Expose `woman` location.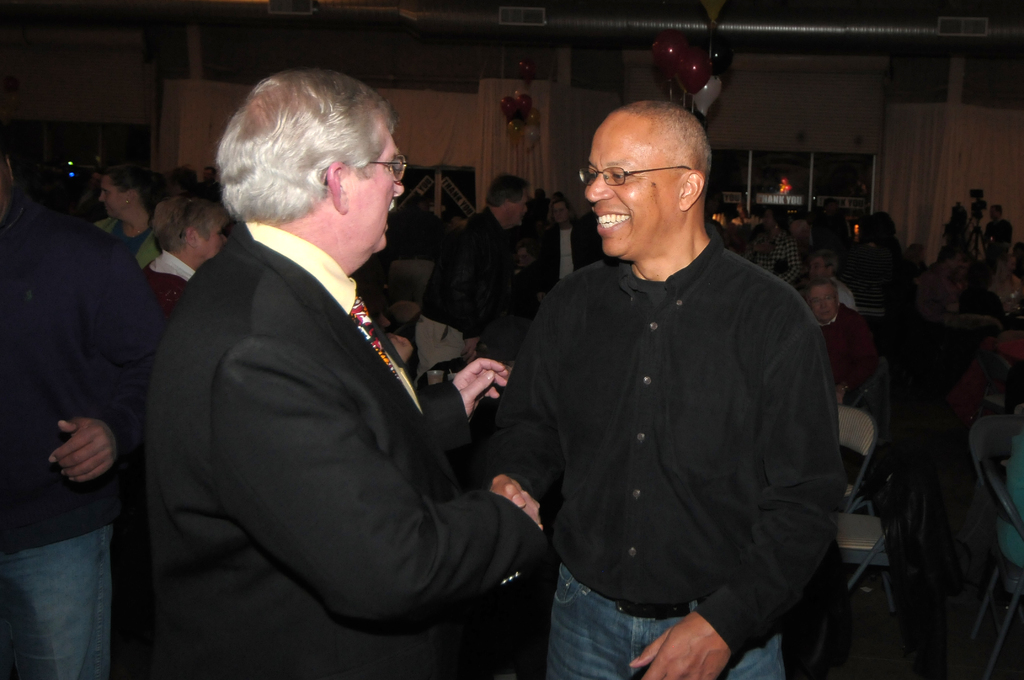
Exposed at region(88, 156, 155, 258).
